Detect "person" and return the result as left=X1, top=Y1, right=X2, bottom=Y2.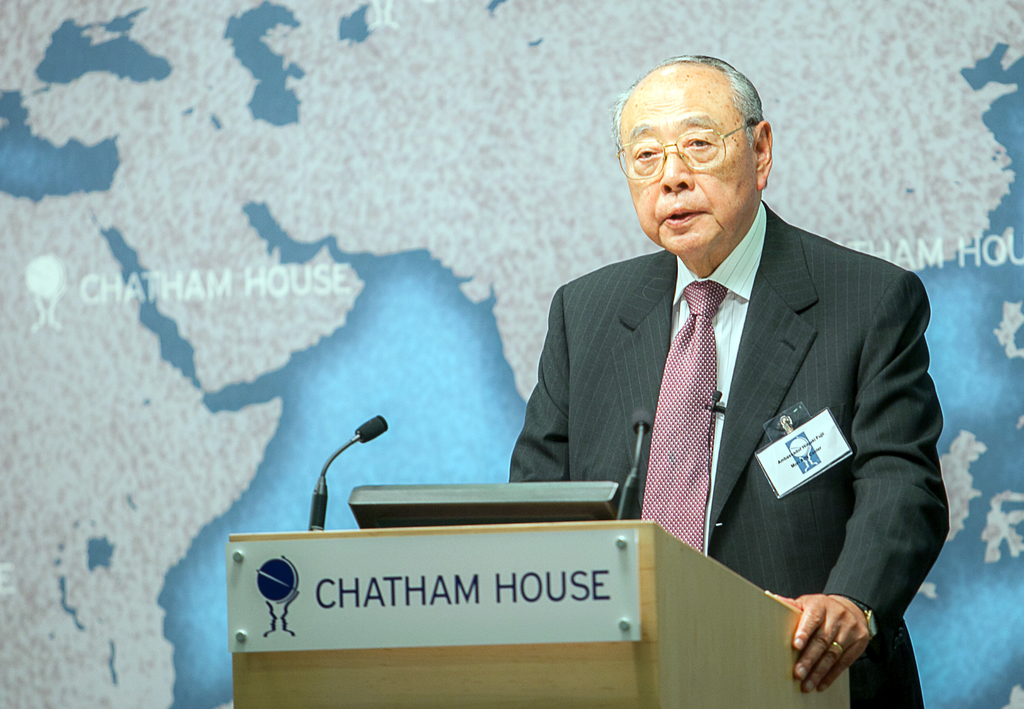
left=508, top=55, right=951, bottom=708.
